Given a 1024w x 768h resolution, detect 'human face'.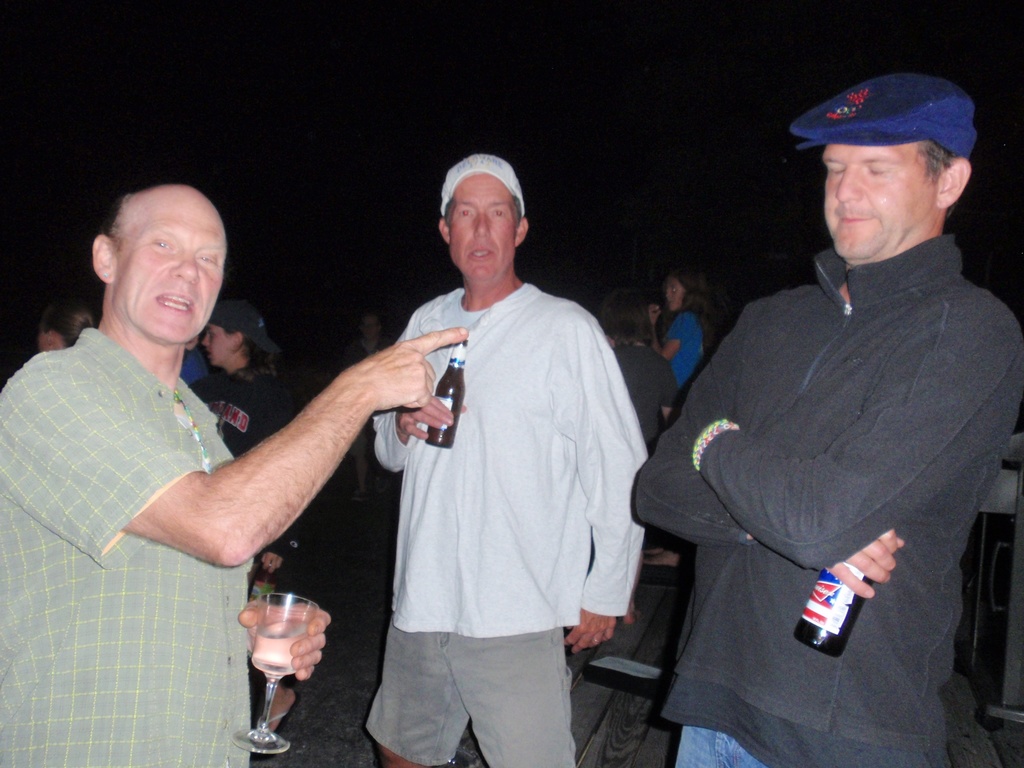
BBox(665, 279, 687, 312).
